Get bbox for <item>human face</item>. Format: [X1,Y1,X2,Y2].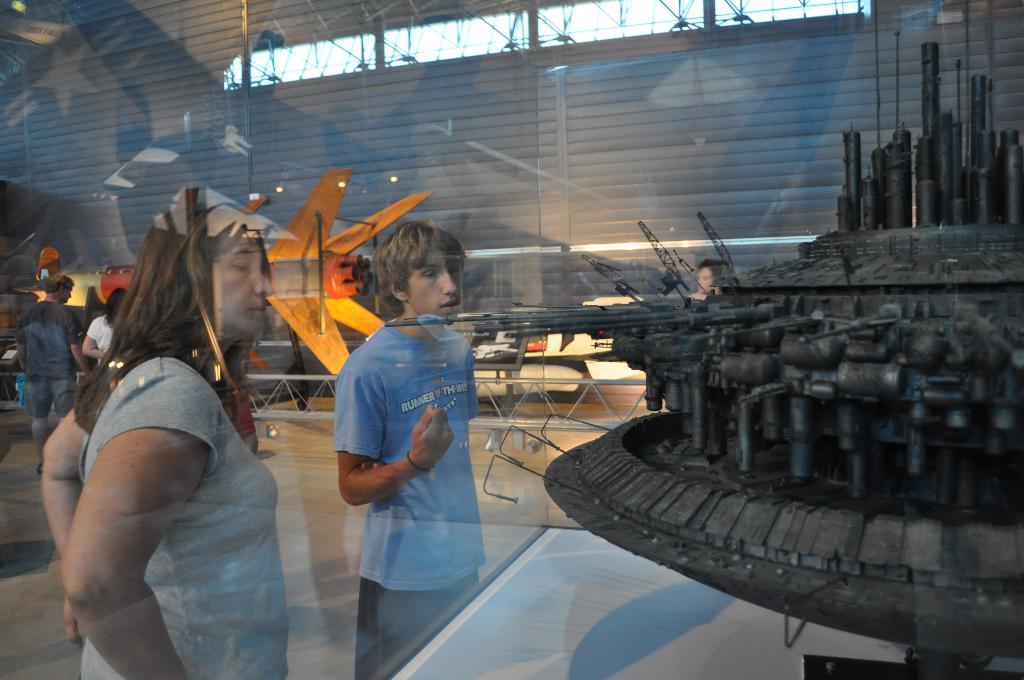
[695,268,715,291].
